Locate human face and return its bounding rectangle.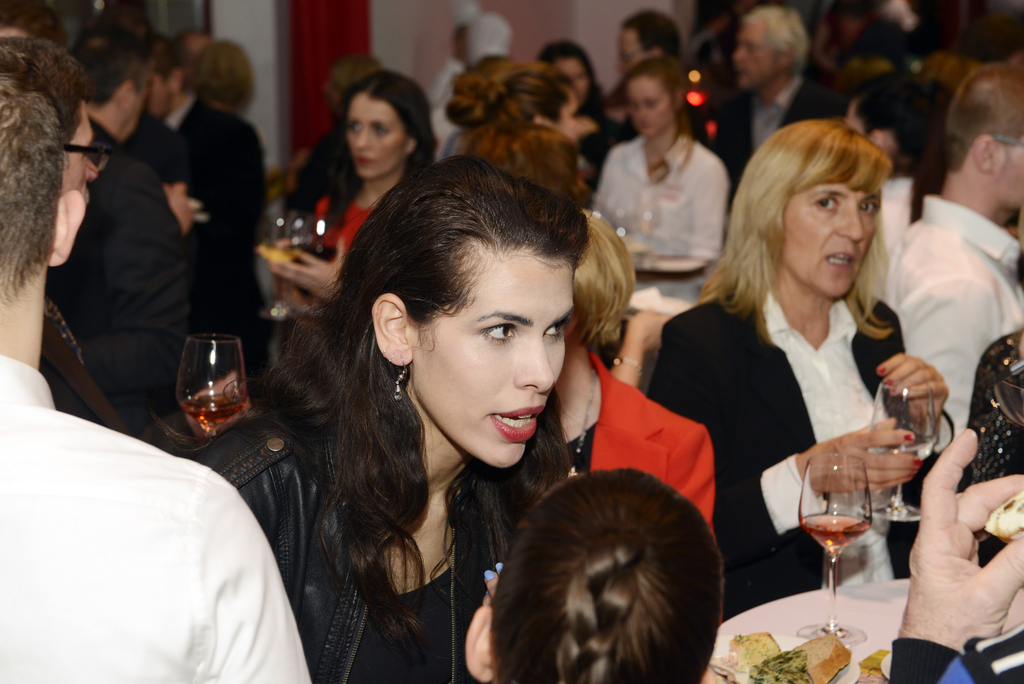
region(729, 15, 778, 90).
